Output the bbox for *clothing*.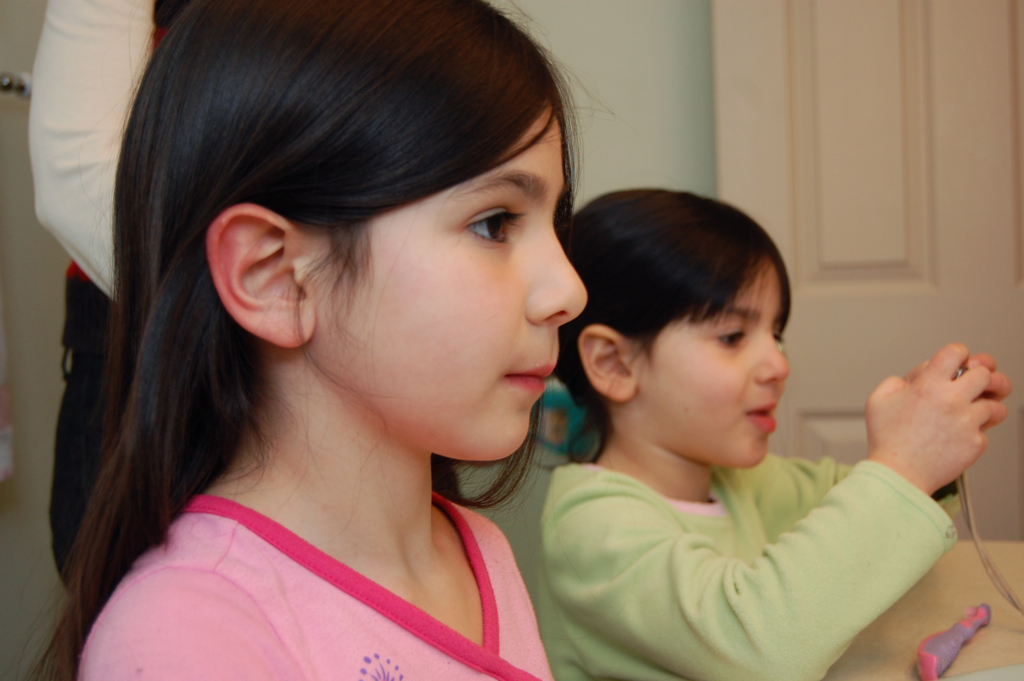
select_region(30, 0, 183, 597).
